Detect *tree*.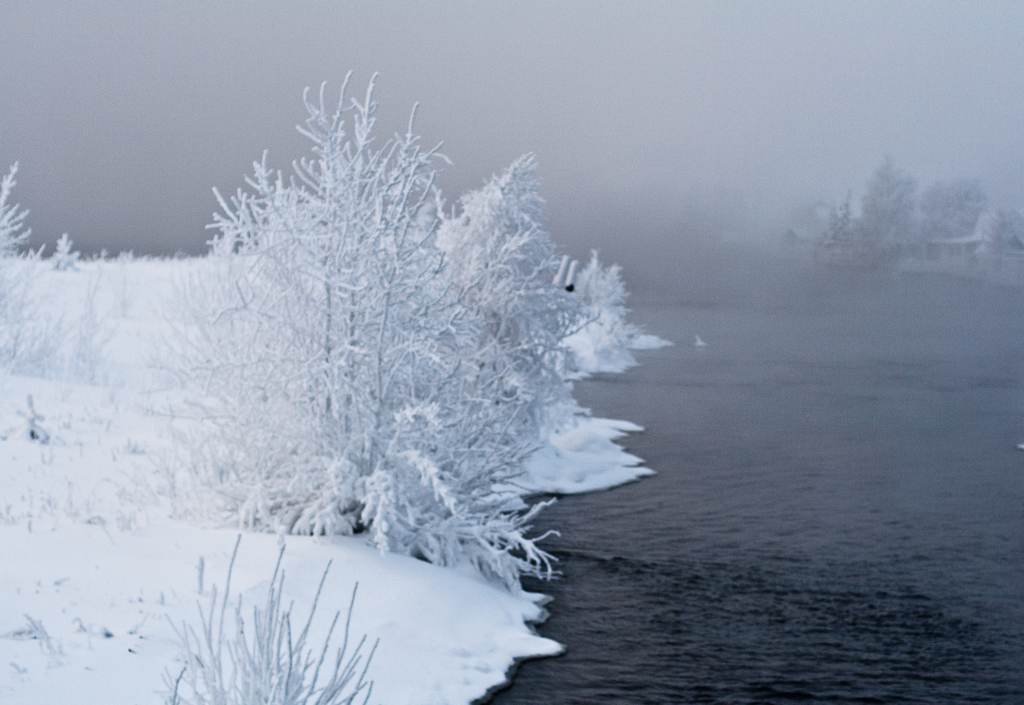
Detected at bbox=(822, 190, 861, 238).
